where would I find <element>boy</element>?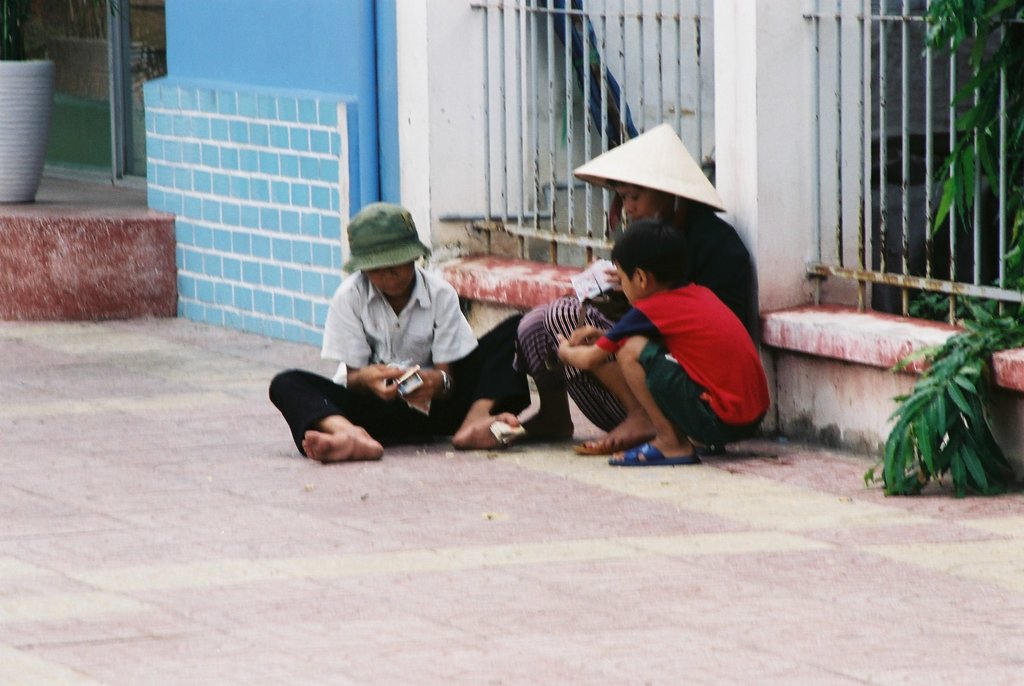
At 531:210:769:452.
